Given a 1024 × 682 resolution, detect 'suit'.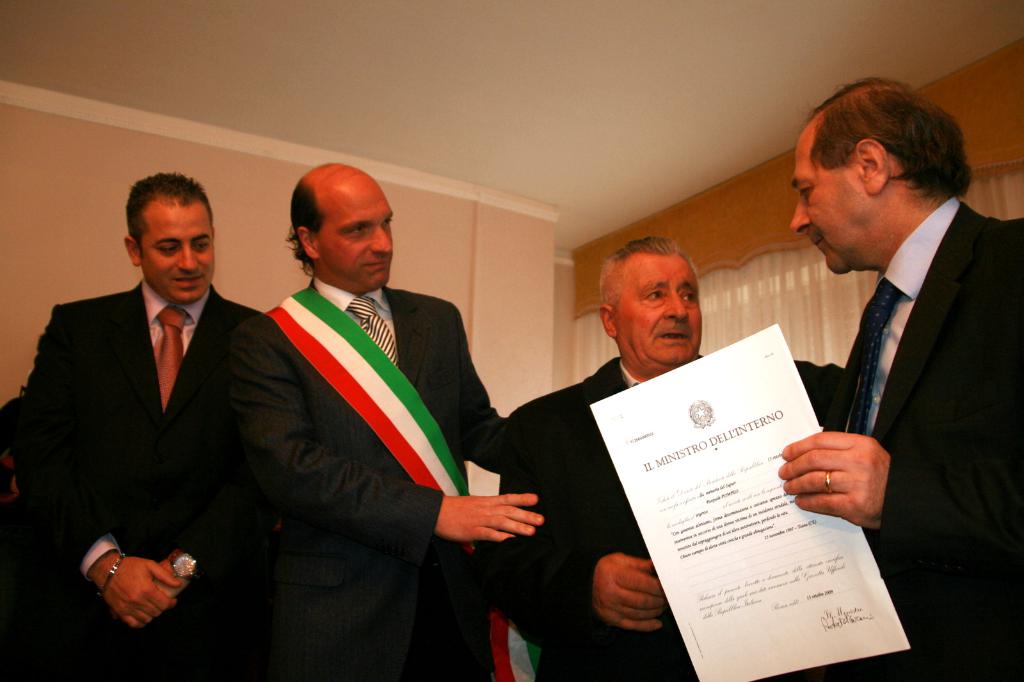
[left=468, top=354, right=704, bottom=681].
